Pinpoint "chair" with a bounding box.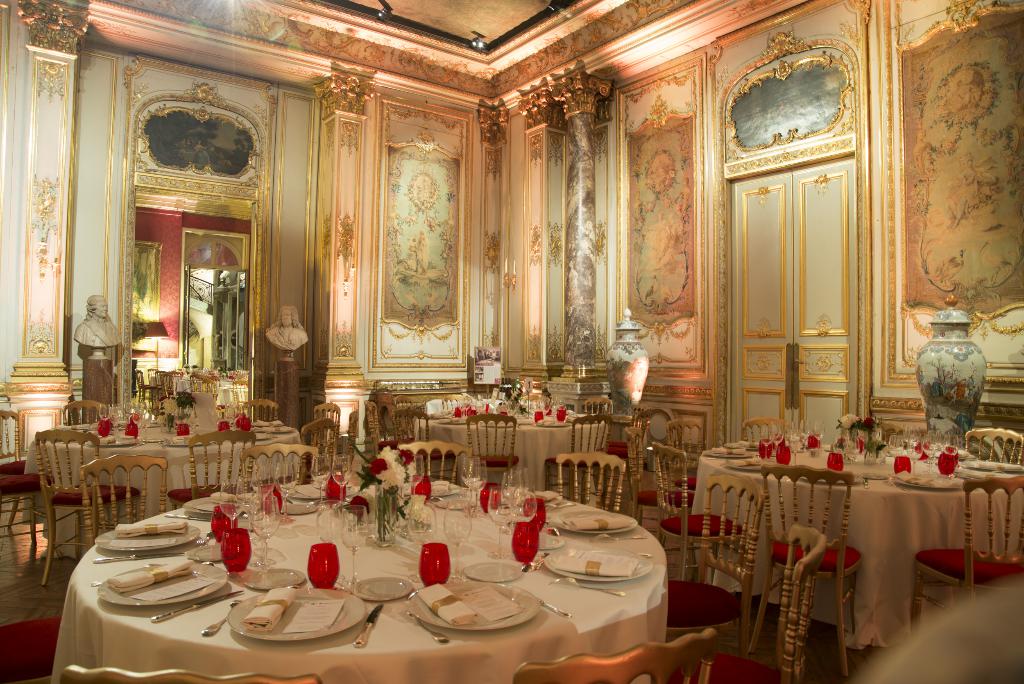
745 416 792 444.
